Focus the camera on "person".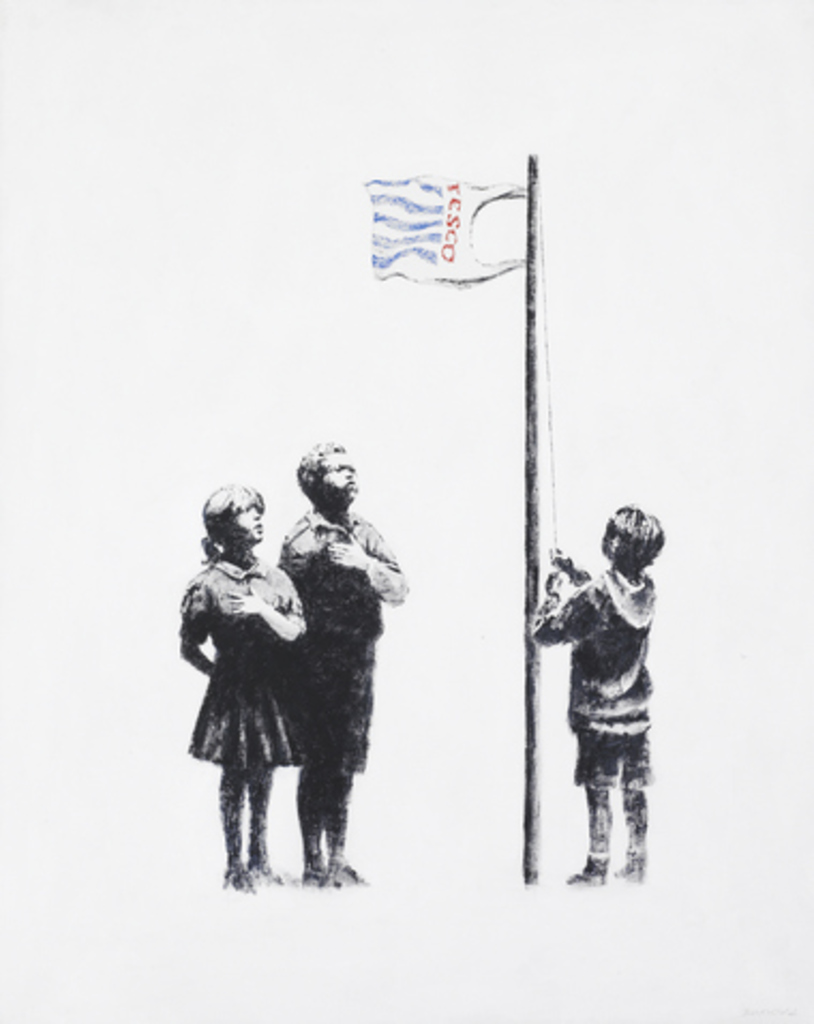
Focus region: left=178, top=486, right=298, bottom=880.
